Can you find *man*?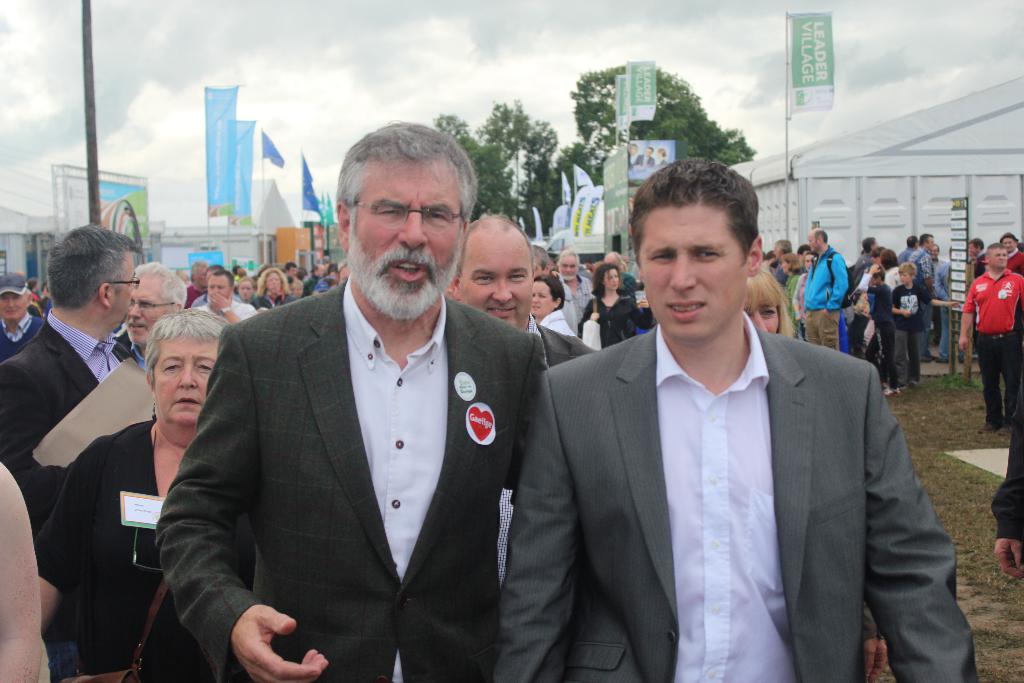
Yes, bounding box: (0,222,143,522).
